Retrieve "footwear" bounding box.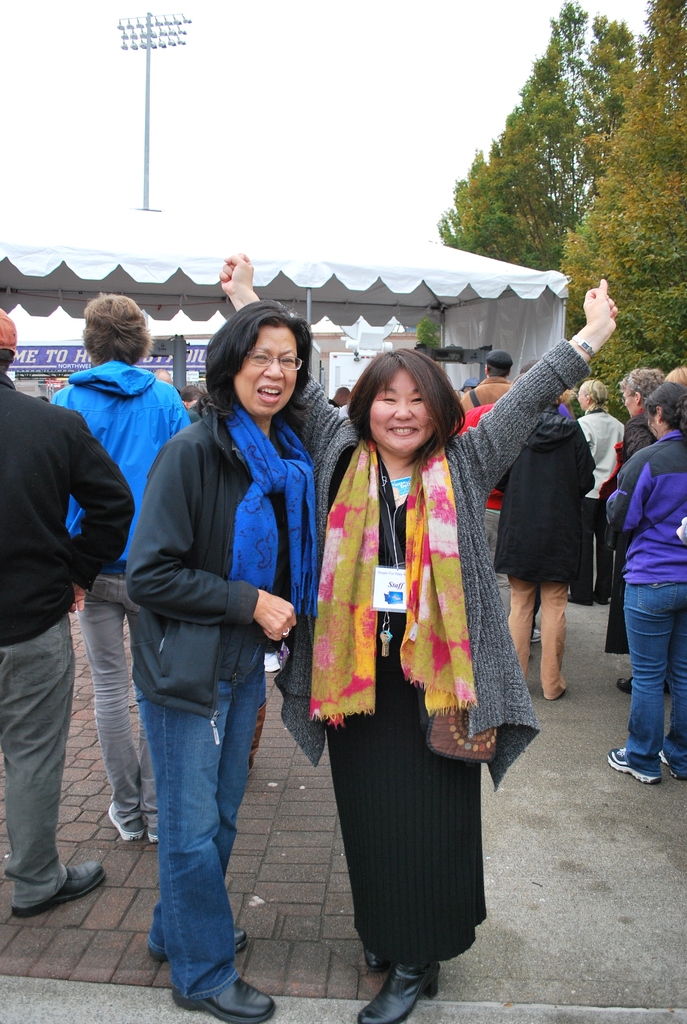
Bounding box: BBox(532, 625, 542, 643).
